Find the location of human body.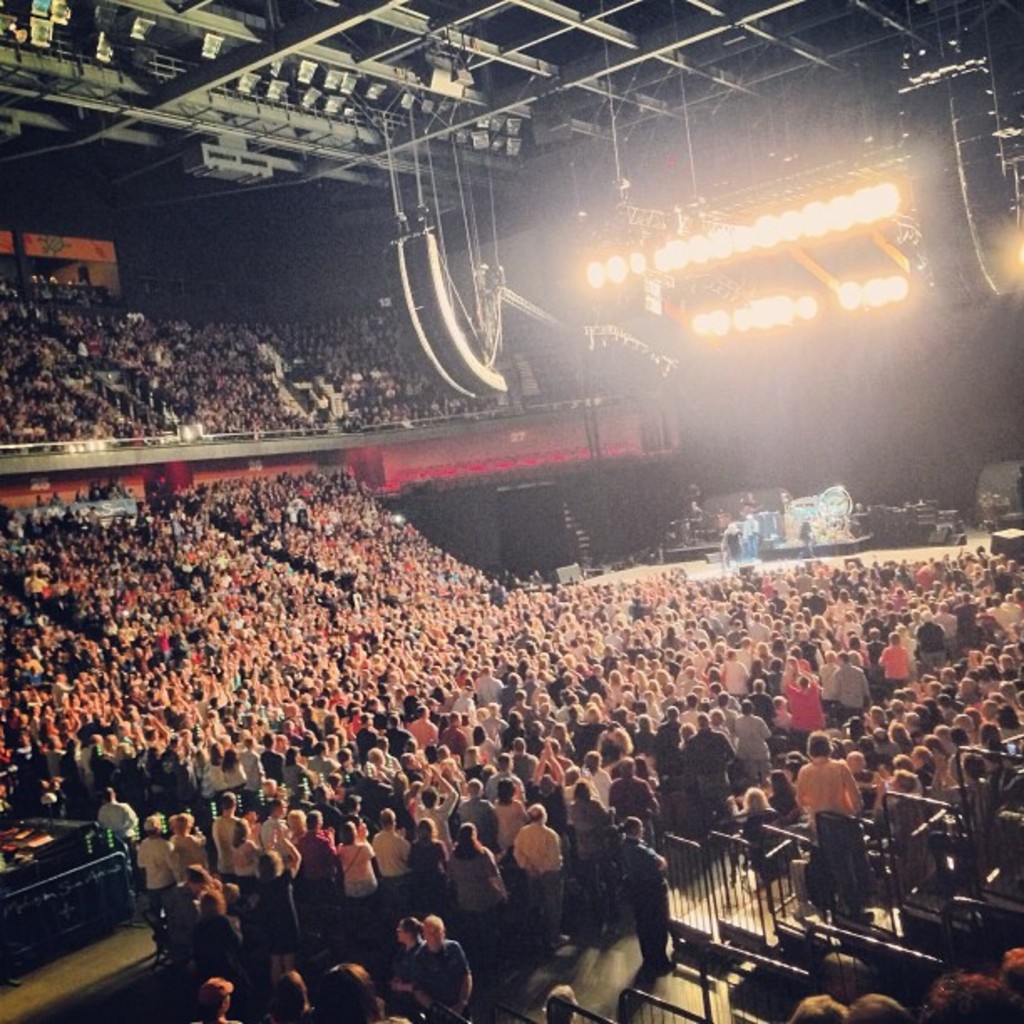
Location: left=333, top=817, right=378, bottom=910.
